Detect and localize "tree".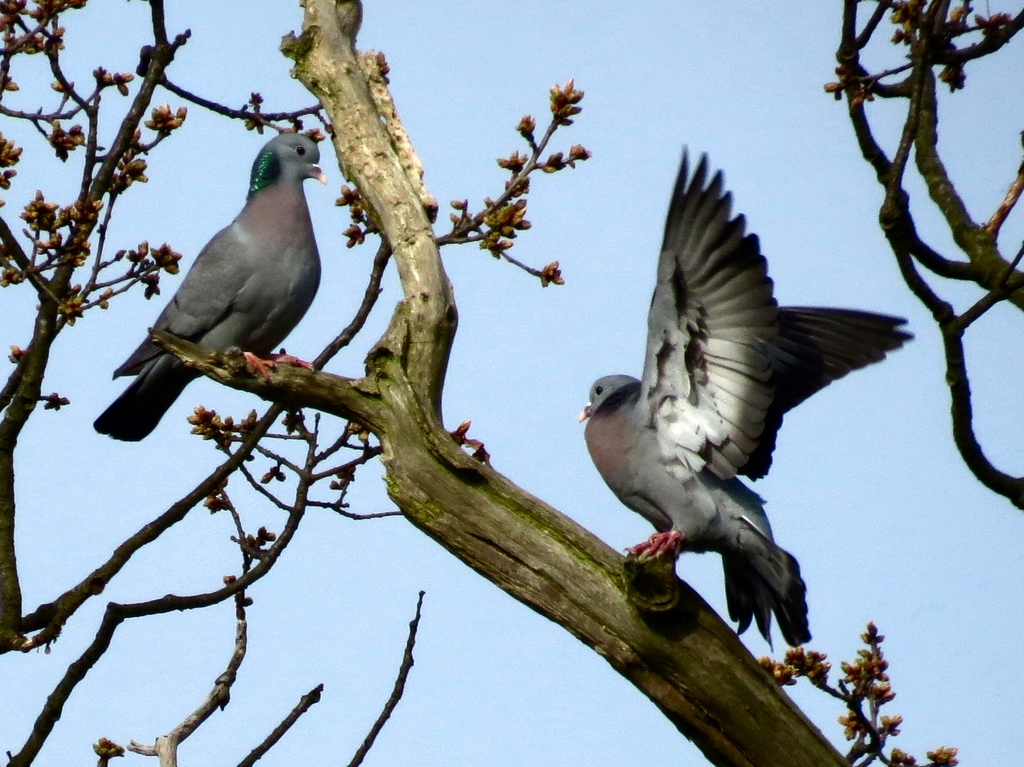
Localized at 0/0/1023/766.
